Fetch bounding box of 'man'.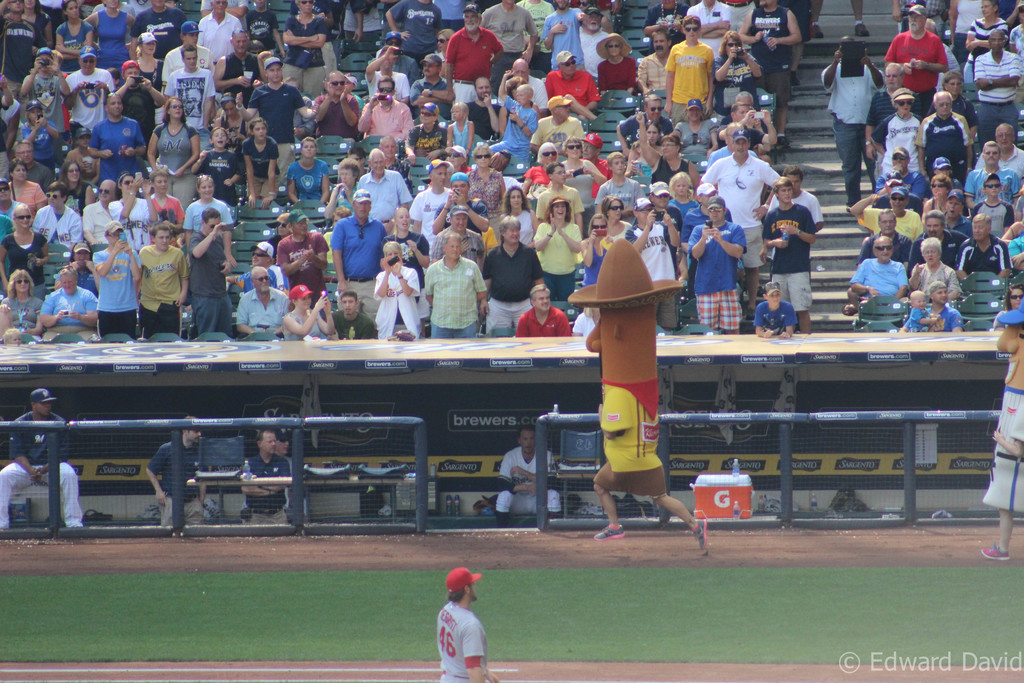
Bbox: {"x1": 543, "y1": 0, "x2": 589, "y2": 76}.
